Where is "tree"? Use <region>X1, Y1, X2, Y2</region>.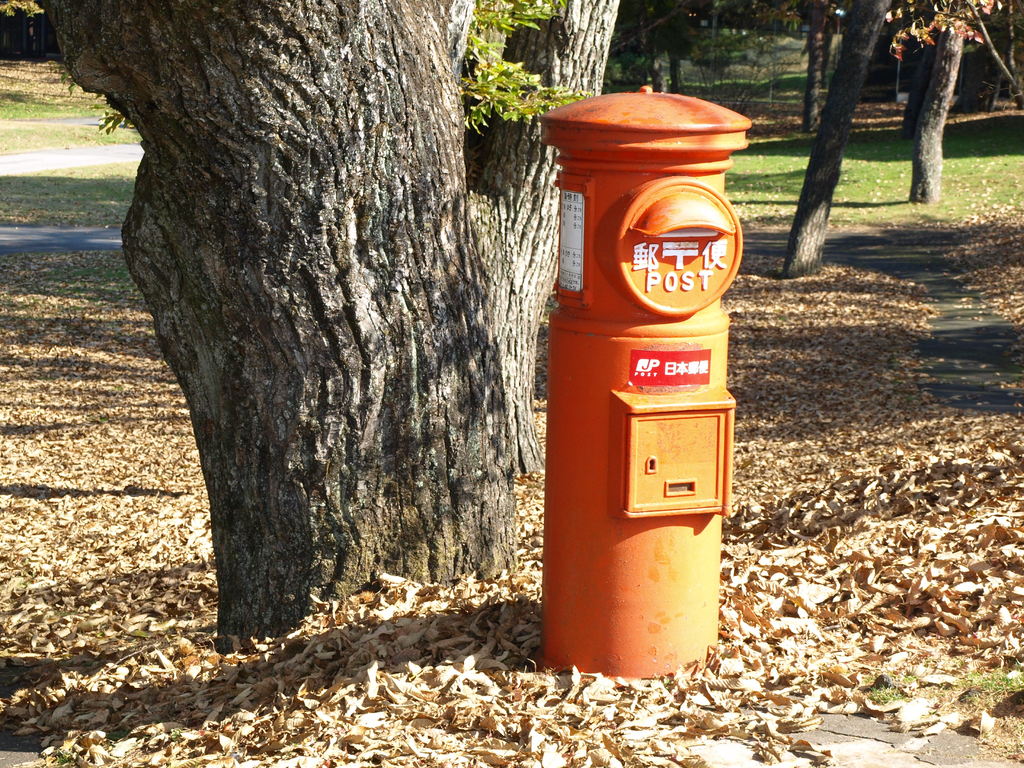
<region>44, 0, 635, 644</region>.
